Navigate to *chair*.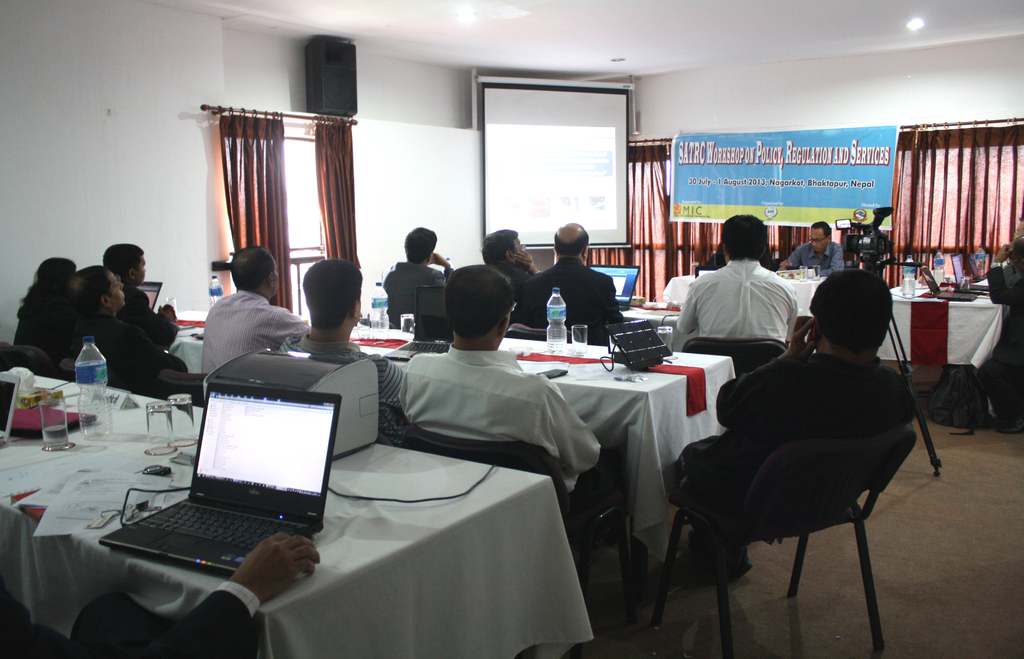
Navigation target: rect(653, 435, 913, 653).
